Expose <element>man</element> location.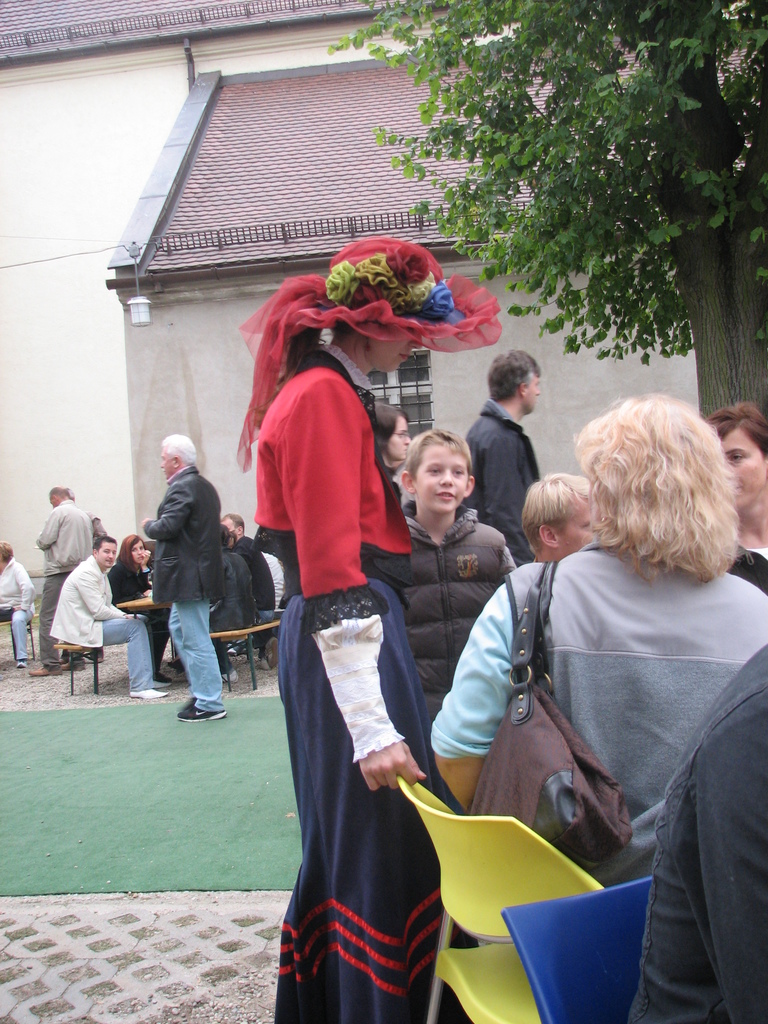
Exposed at <box>462,350,541,560</box>.
